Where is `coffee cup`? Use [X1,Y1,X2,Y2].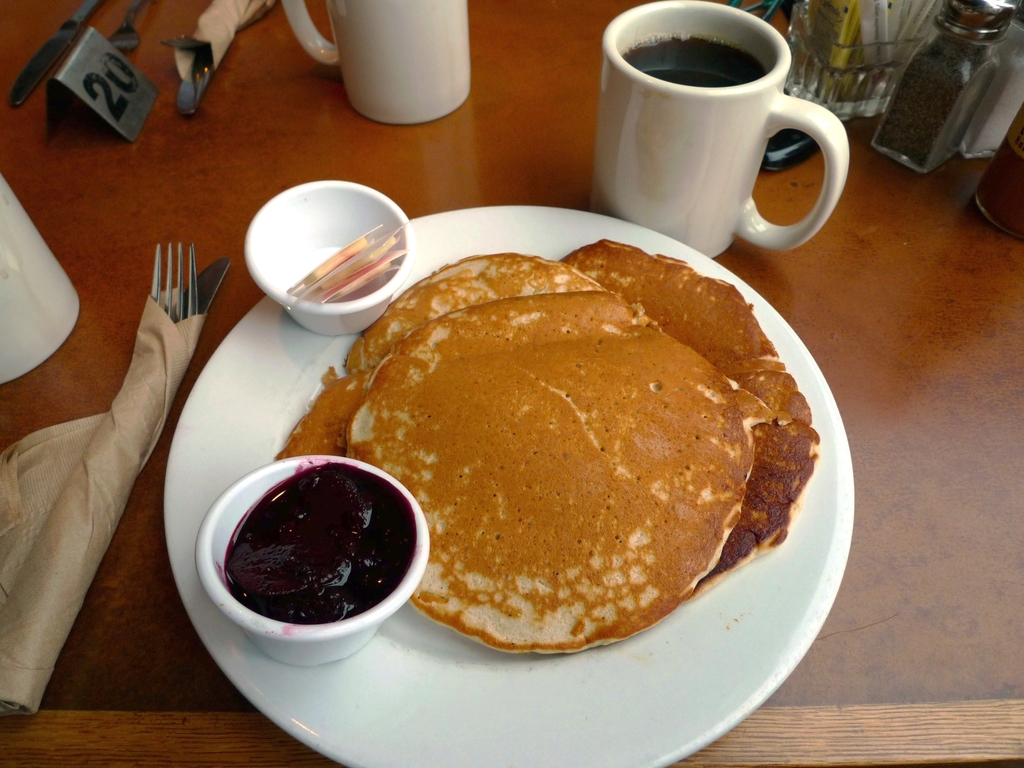
[0,176,83,381].
